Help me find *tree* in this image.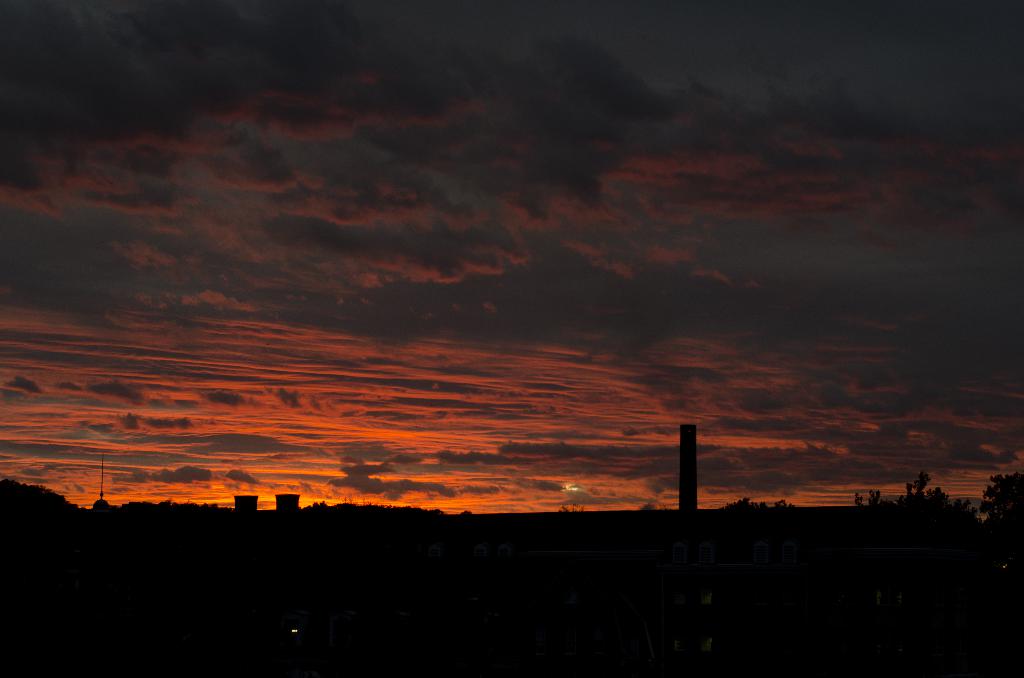
Found it: <region>845, 466, 1015, 574</region>.
